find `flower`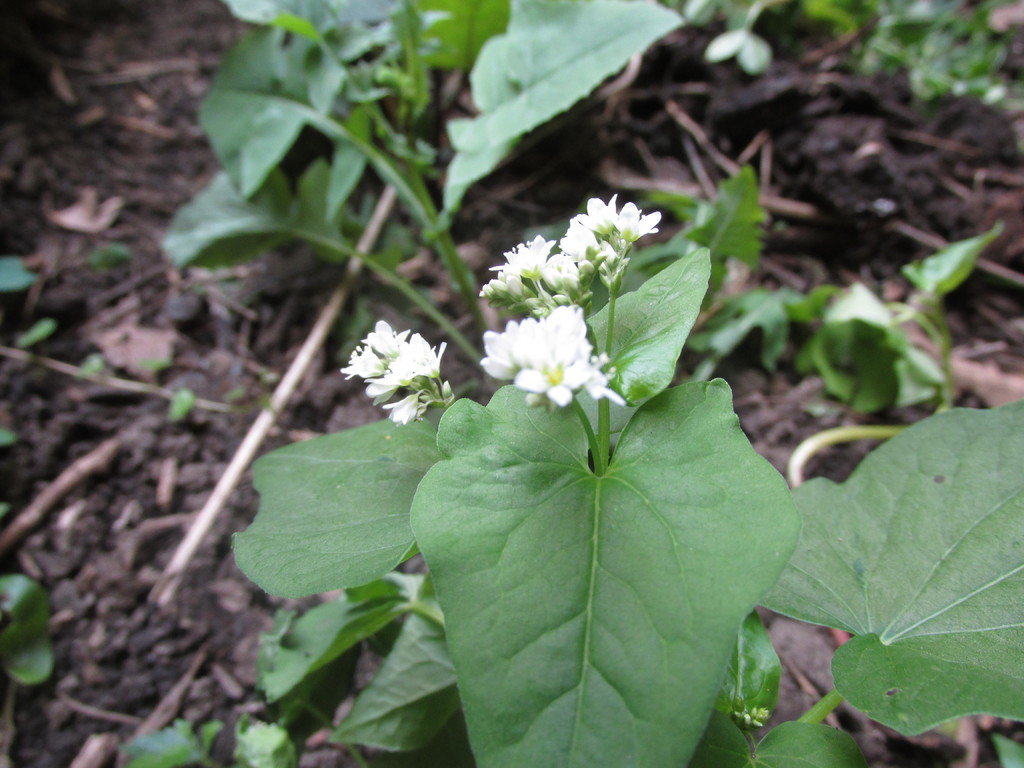
region(477, 268, 527, 305)
